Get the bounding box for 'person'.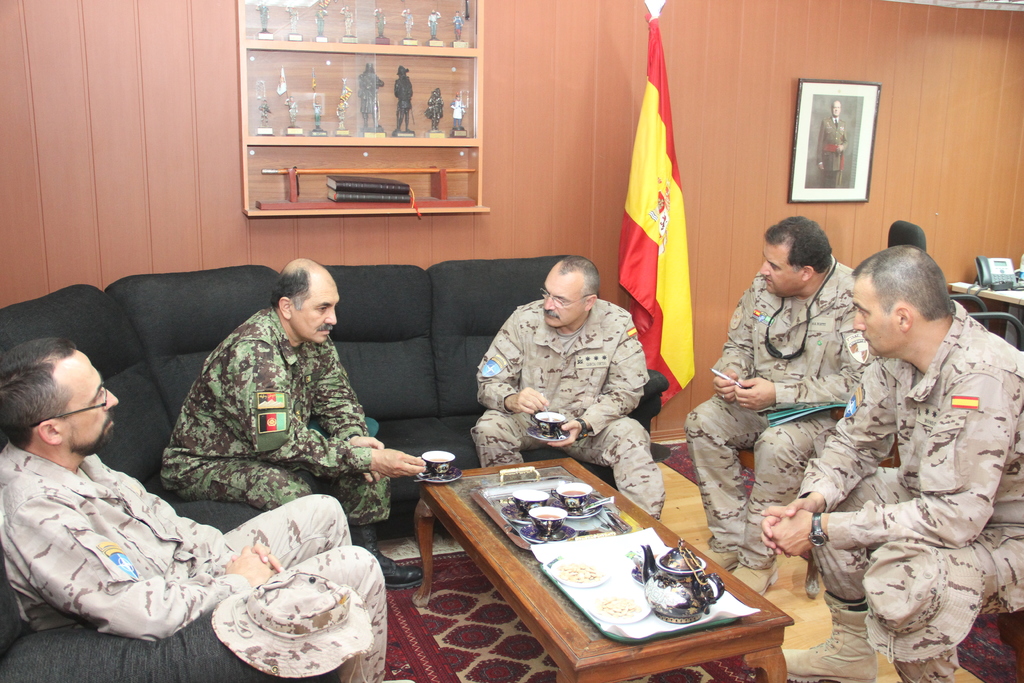
locate(356, 61, 383, 128).
